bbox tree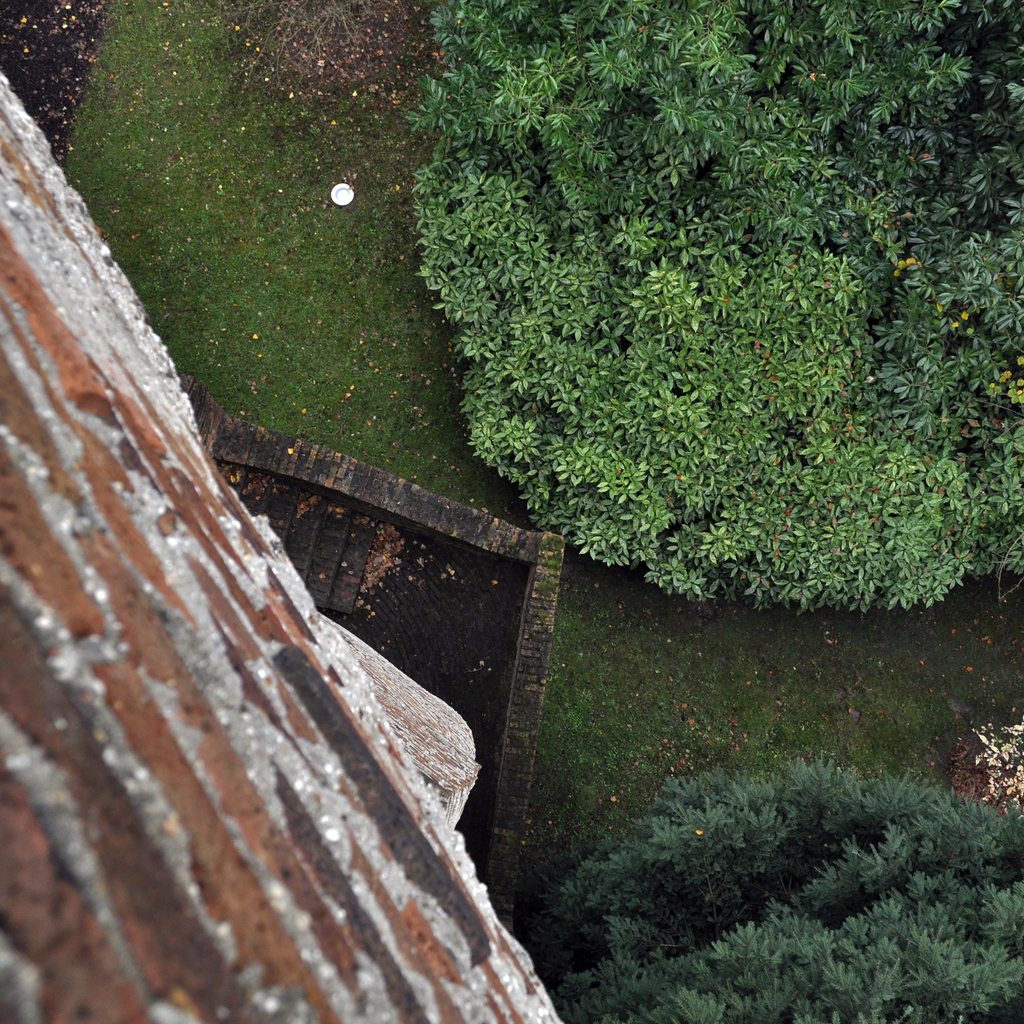
detection(414, 1, 1023, 610)
